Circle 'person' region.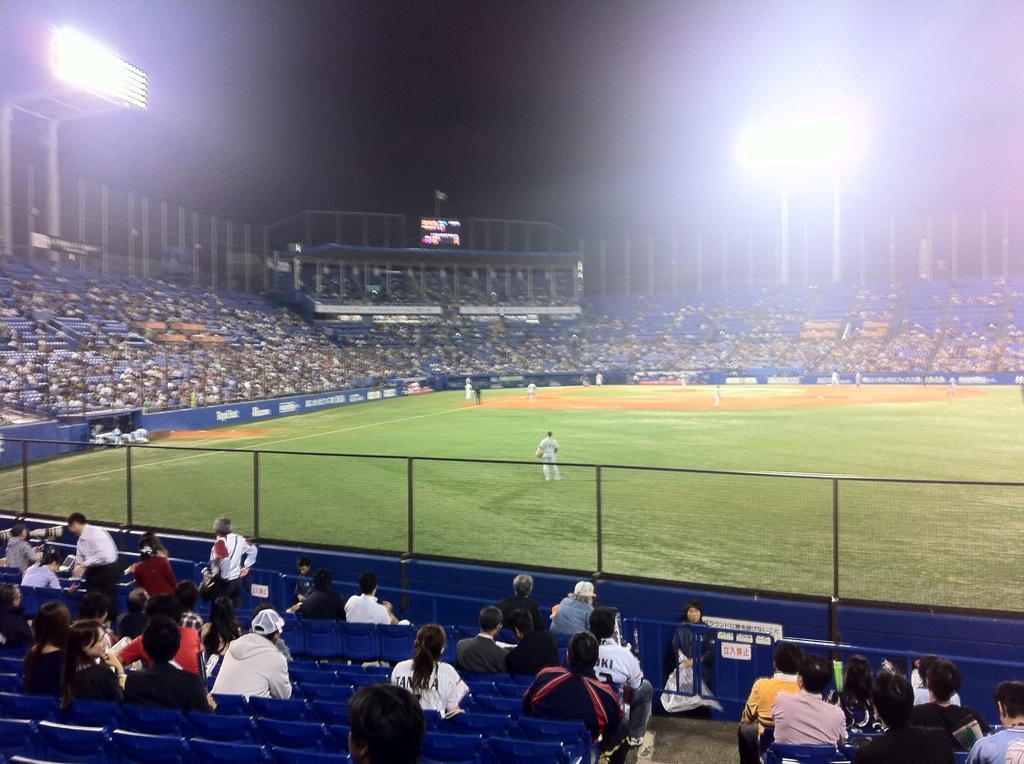
Region: {"left": 591, "top": 366, "right": 606, "bottom": 390}.
